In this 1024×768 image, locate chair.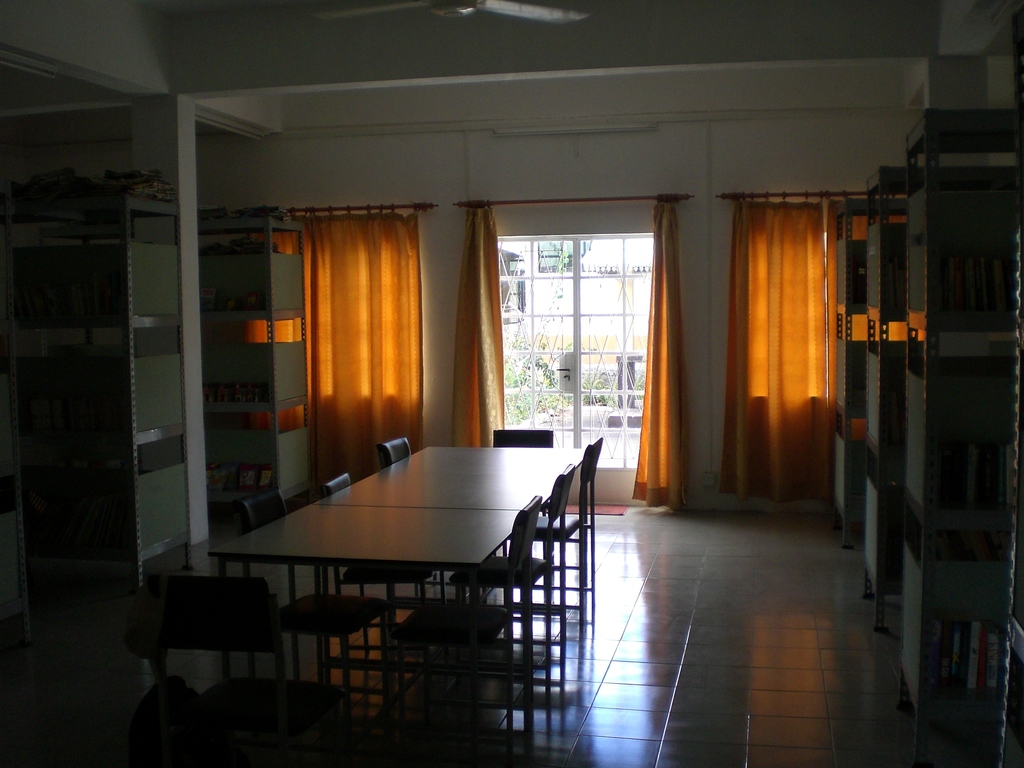
Bounding box: rect(325, 474, 436, 609).
